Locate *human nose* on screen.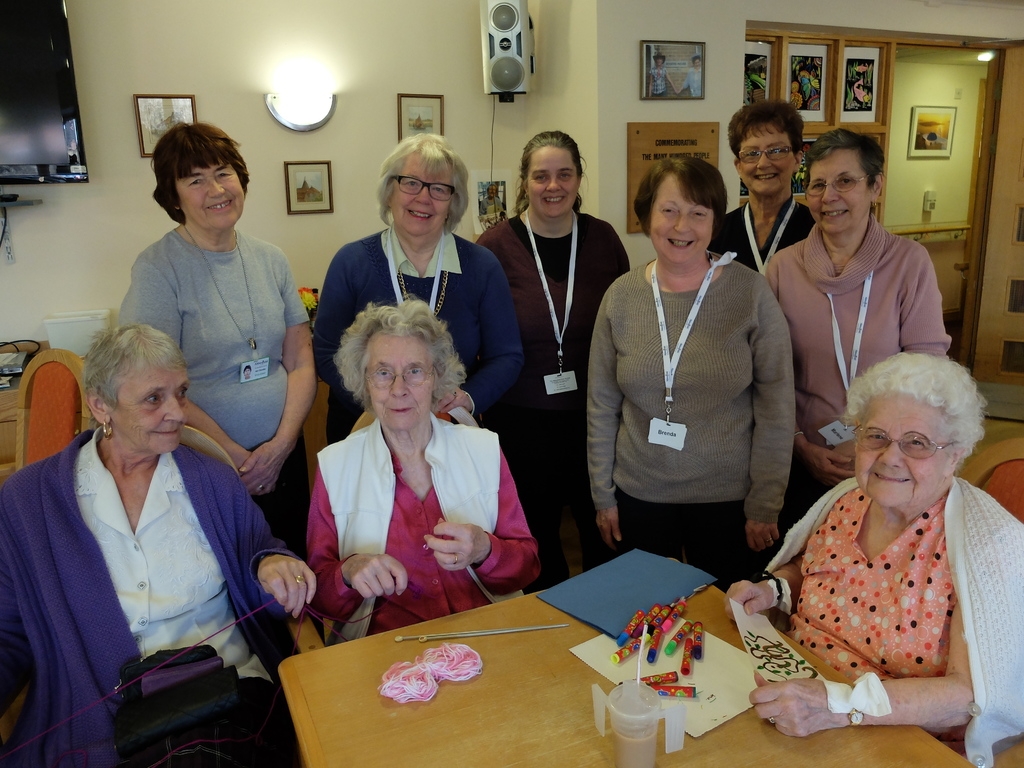
On screen at left=546, top=176, right=559, bottom=193.
